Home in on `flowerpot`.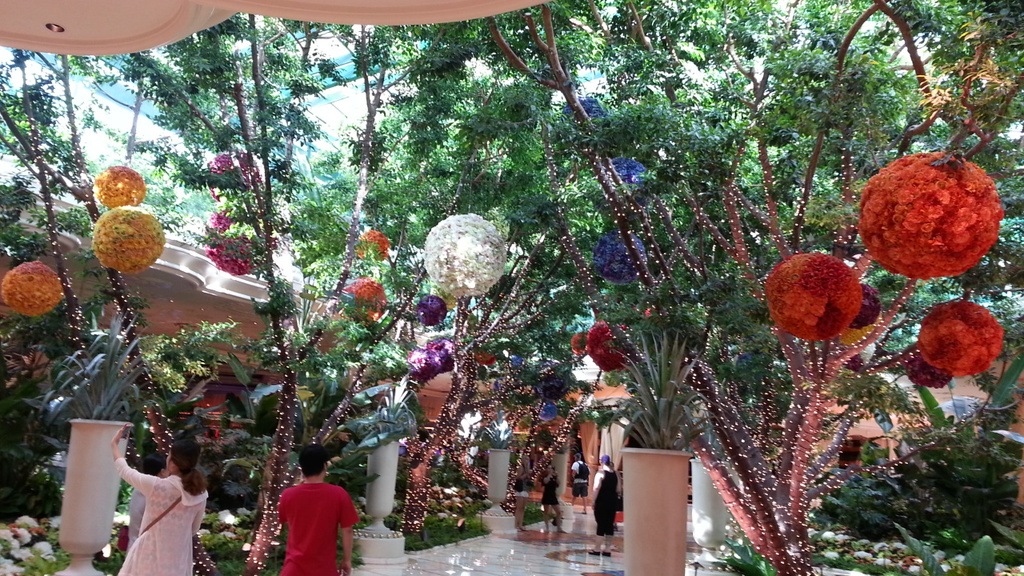
Homed in at <bbox>613, 449, 692, 575</bbox>.
